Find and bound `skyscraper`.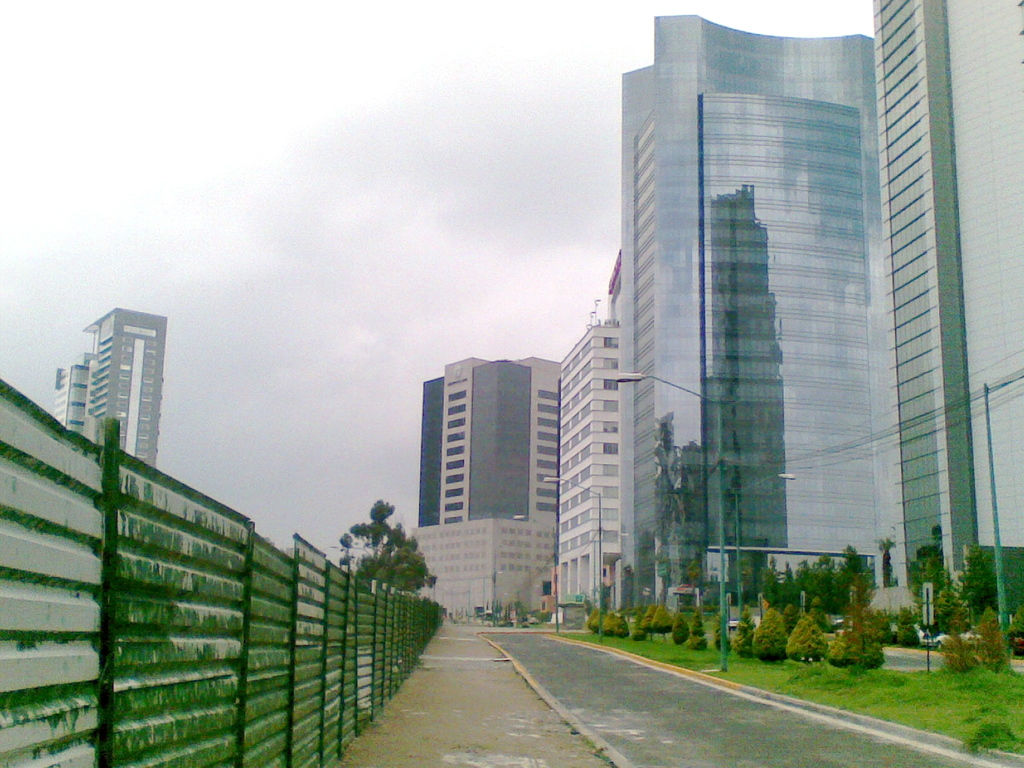
Bound: {"left": 620, "top": 12, "right": 909, "bottom": 612}.
